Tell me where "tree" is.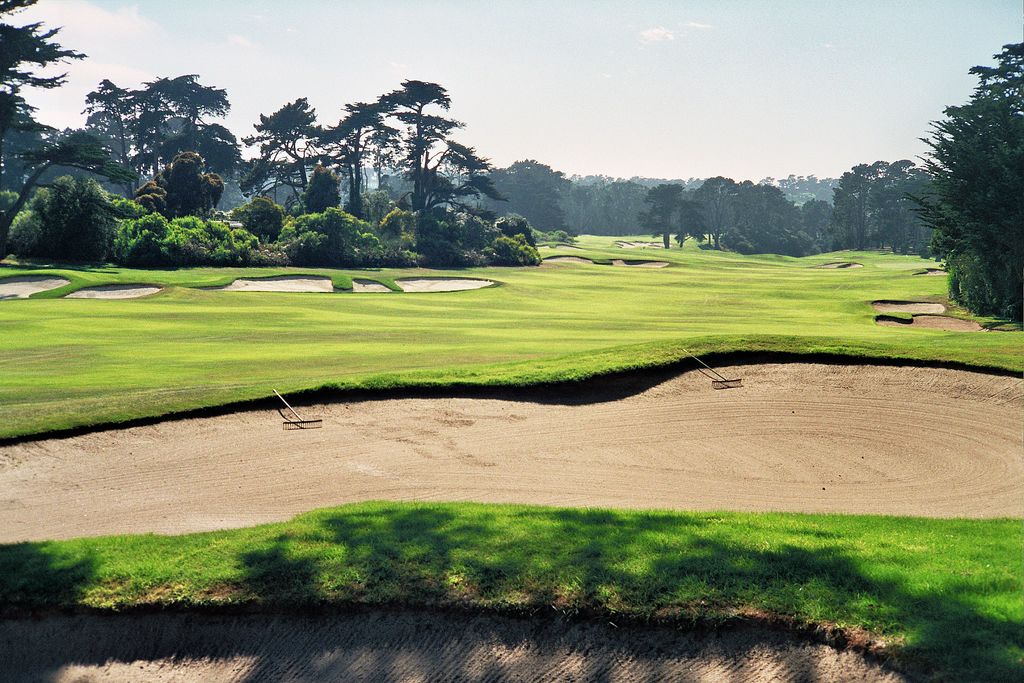
"tree" is at x1=137 y1=152 x2=225 y2=224.
